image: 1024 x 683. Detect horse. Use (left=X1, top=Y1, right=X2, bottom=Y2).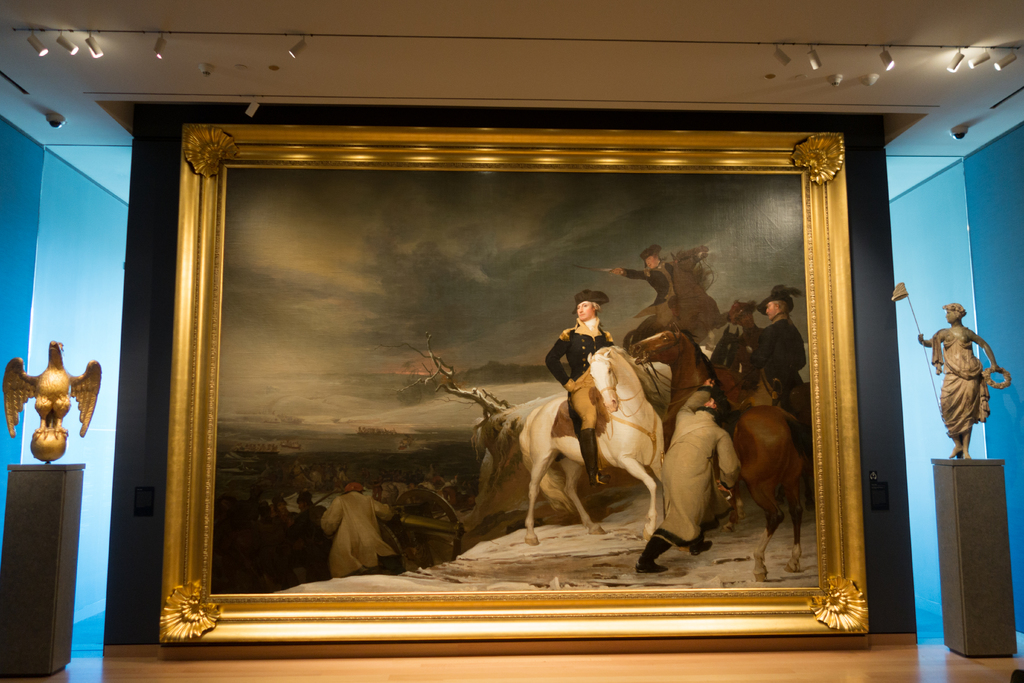
(left=627, top=324, right=813, bottom=579).
